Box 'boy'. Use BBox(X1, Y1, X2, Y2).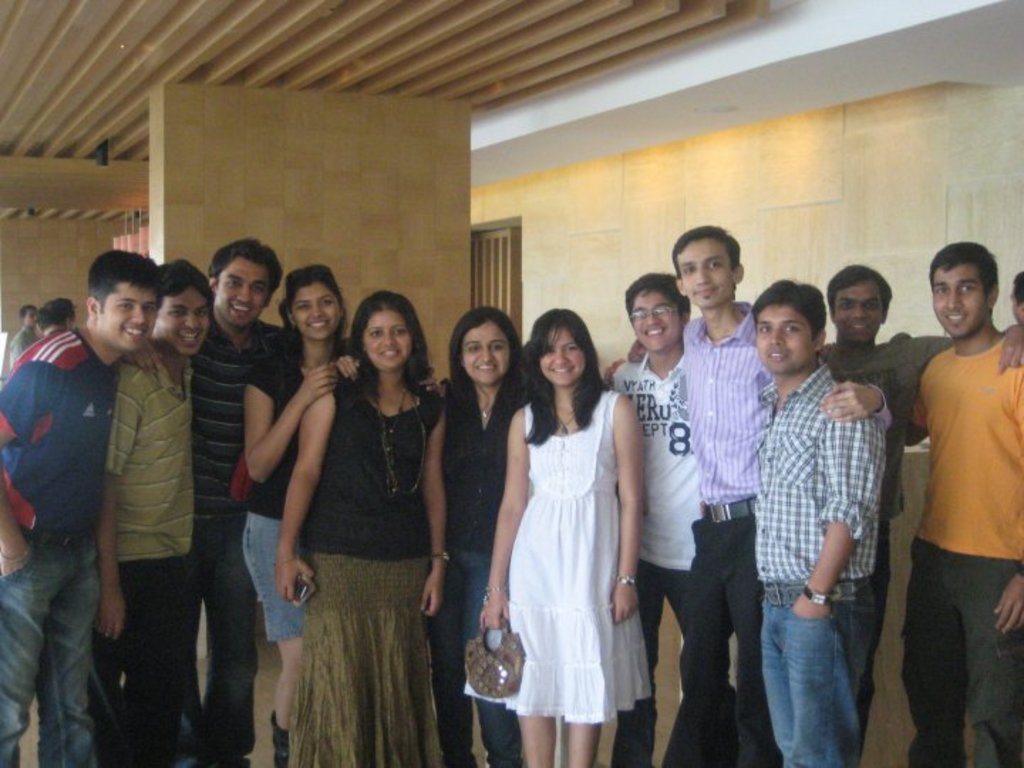
BBox(825, 262, 1023, 754).
